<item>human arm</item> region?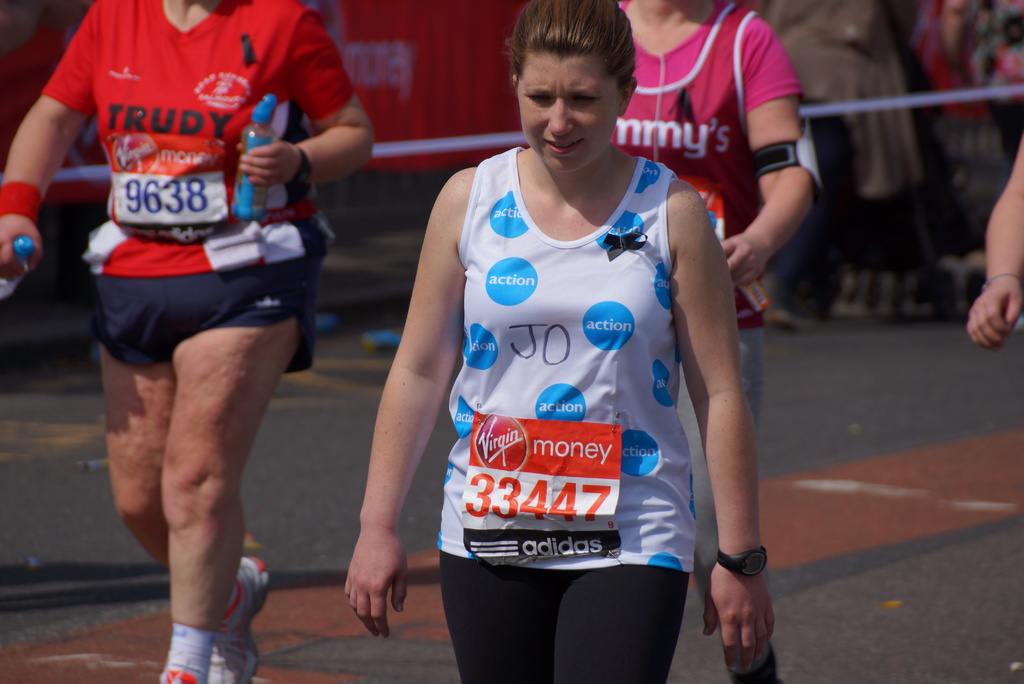
[698,6,822,294]
